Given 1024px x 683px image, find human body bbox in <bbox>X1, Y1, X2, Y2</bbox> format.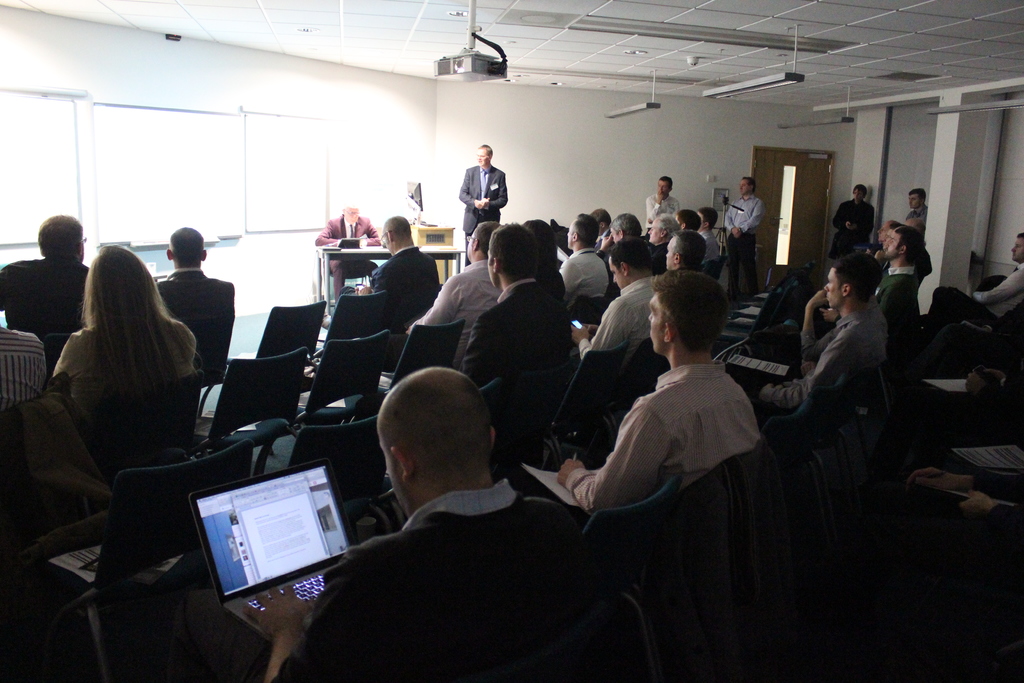
<bbox>559, 238, 657, 362</bbox>.
